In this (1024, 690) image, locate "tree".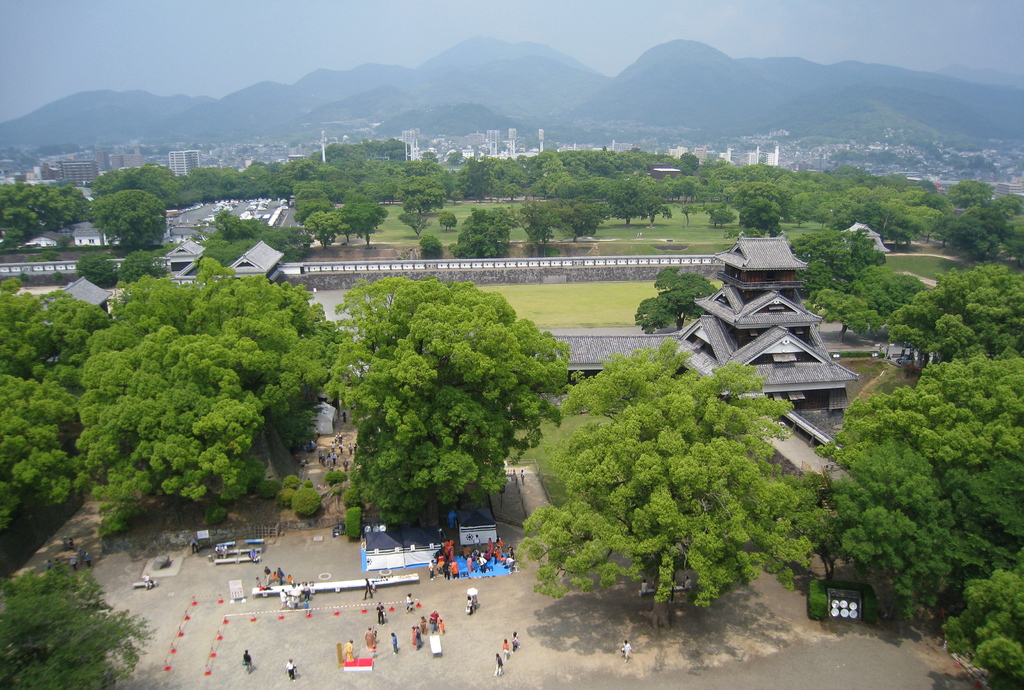
Bounding box: 321, 135, 406, 149.
